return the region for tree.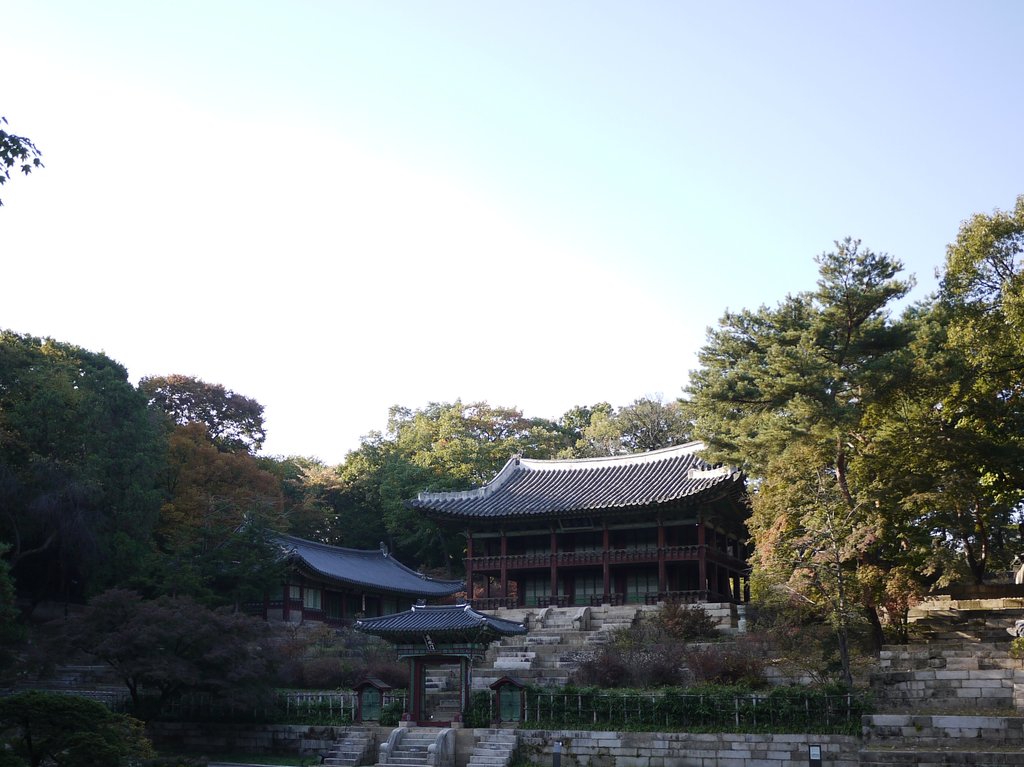
<box>150,371,268,467</box>.
